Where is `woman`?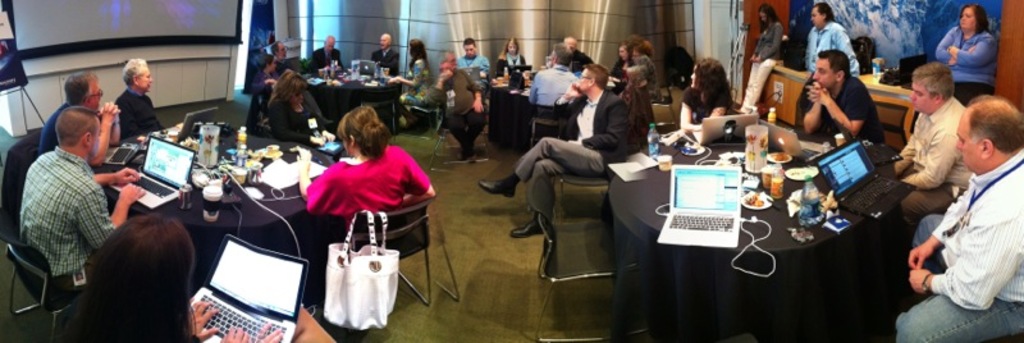
[932, 6, 1000, 111].
